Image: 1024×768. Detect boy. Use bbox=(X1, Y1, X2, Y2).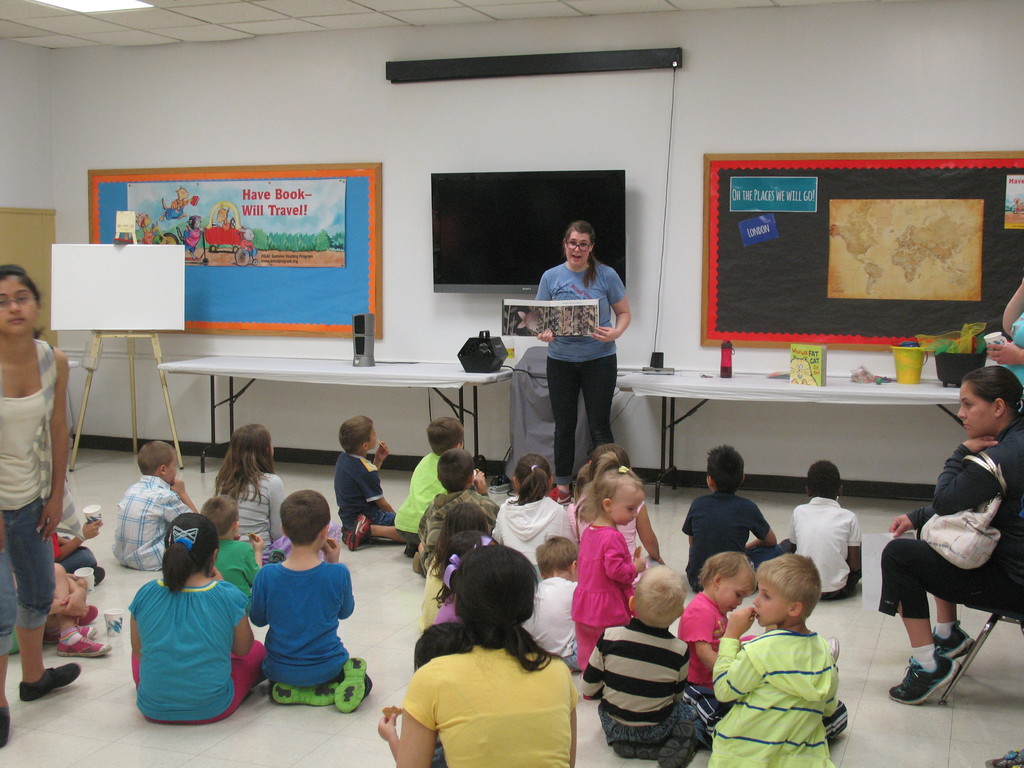
bbox=(396, 422, 488, 559).
